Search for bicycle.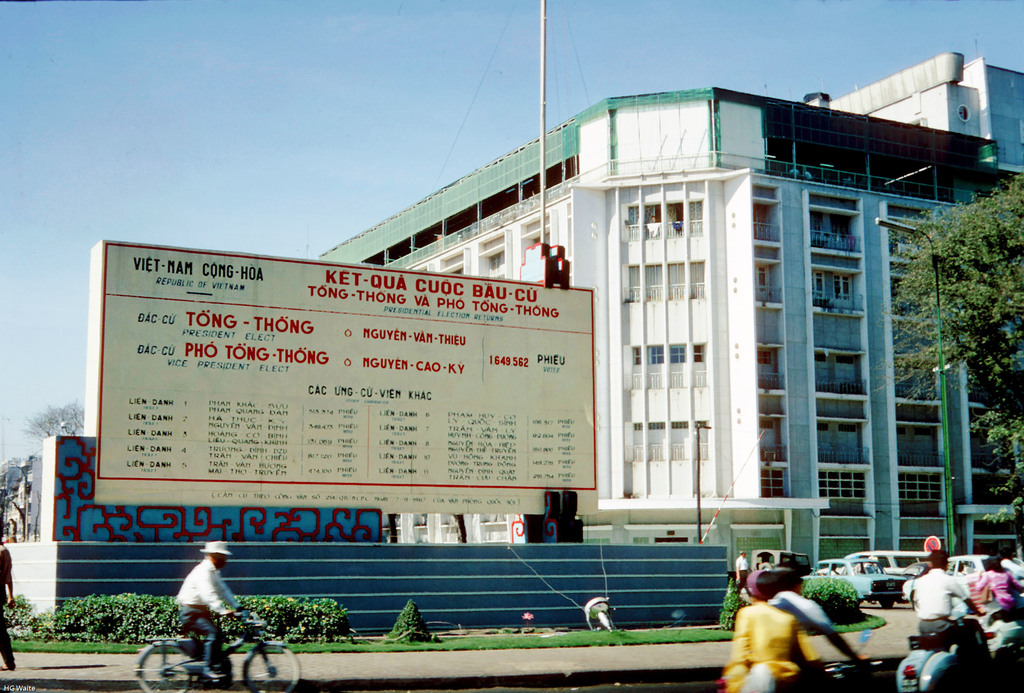
Found at <bbox>132, 609, 302, 692</bbox>.
